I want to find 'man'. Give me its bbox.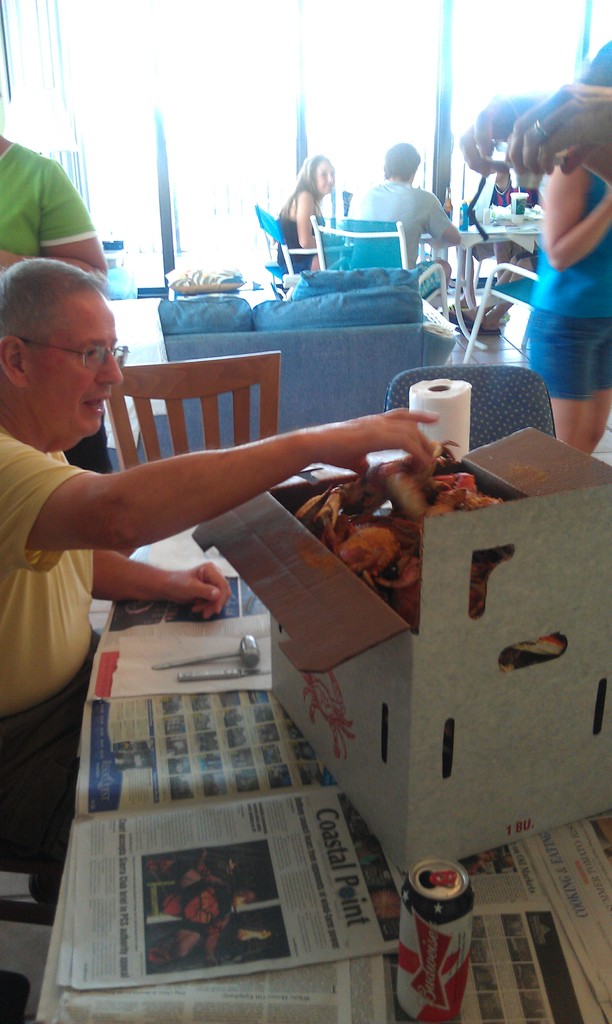
bbox(0, 259, 448, 859).
